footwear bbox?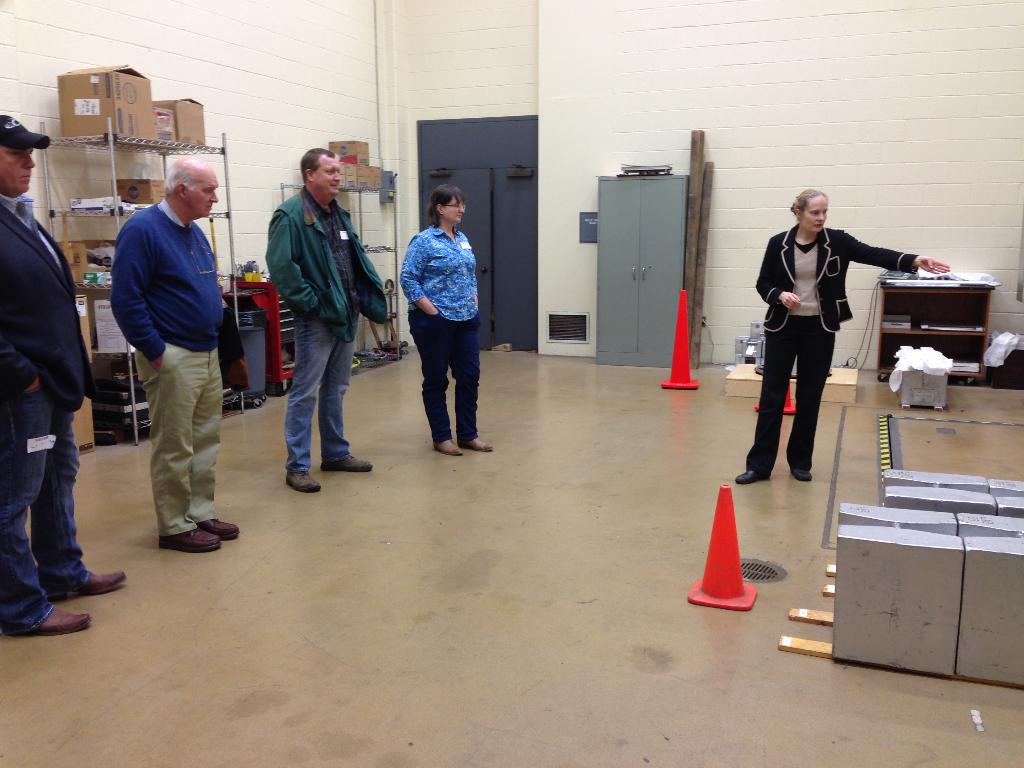
x1=461, y1=436, x2=490, y2=451
